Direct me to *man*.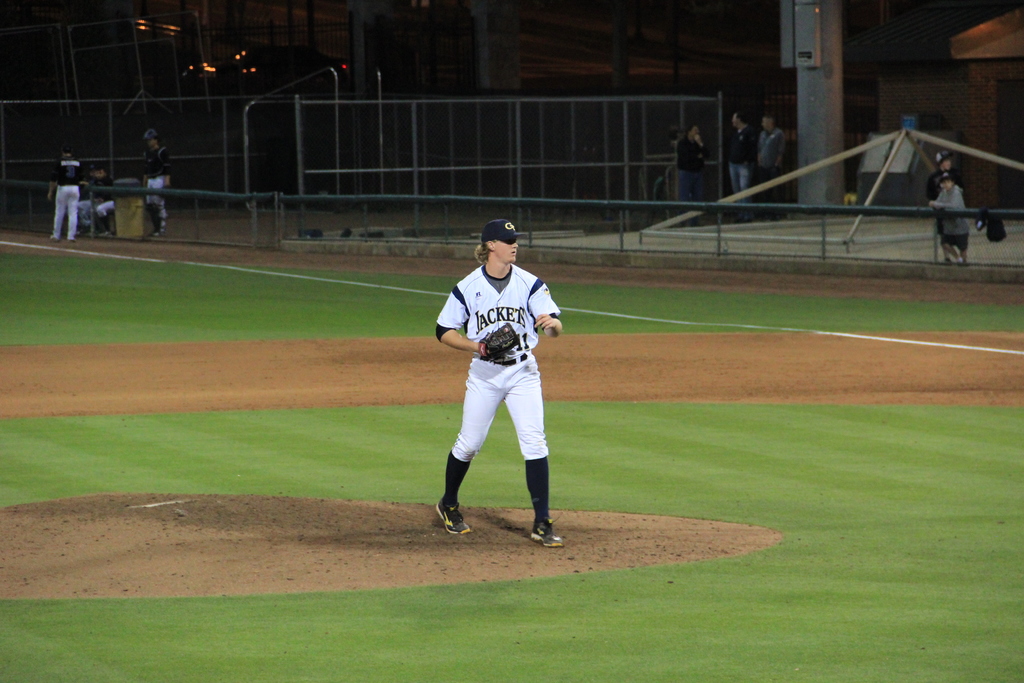
Direction: {"x1": 925, "y1": 147, "x2": 967, "y2": 265}.
